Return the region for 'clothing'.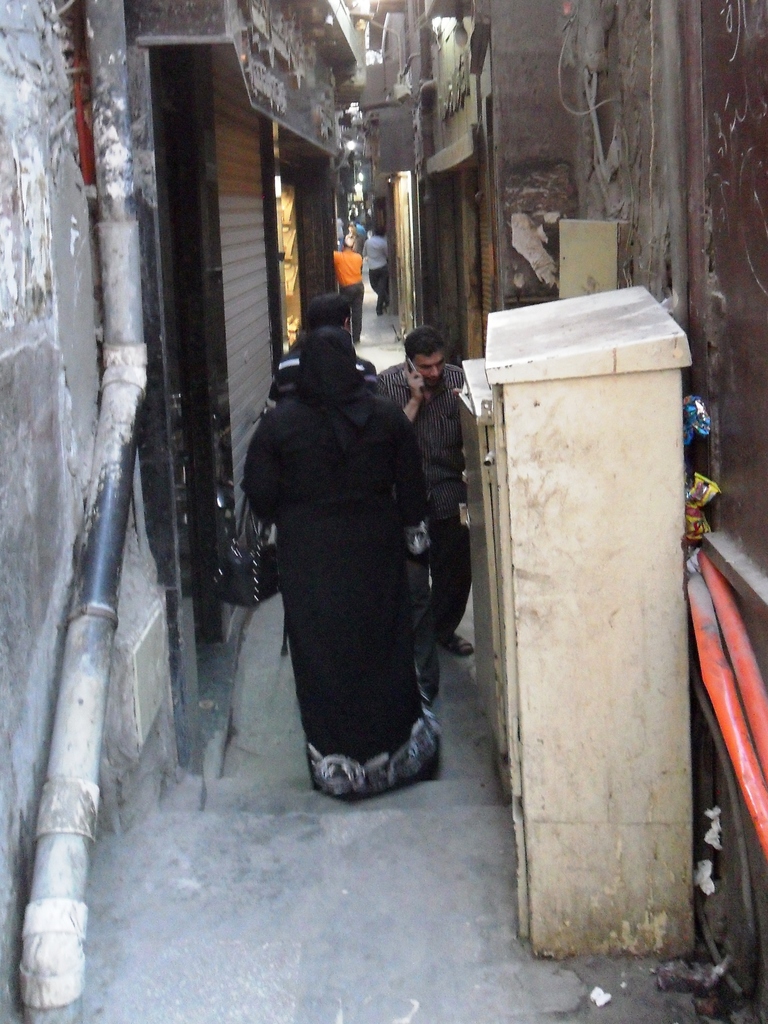
239:374:445:804.
